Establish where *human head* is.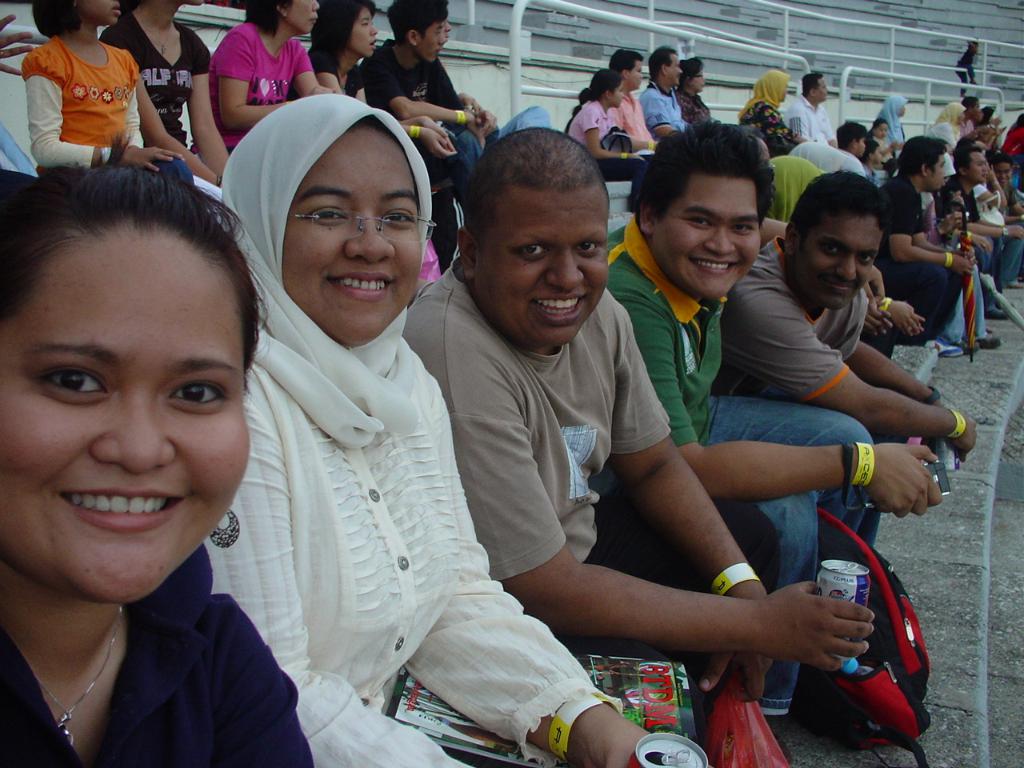
Established at select_region(586, 68, 624, 108).
